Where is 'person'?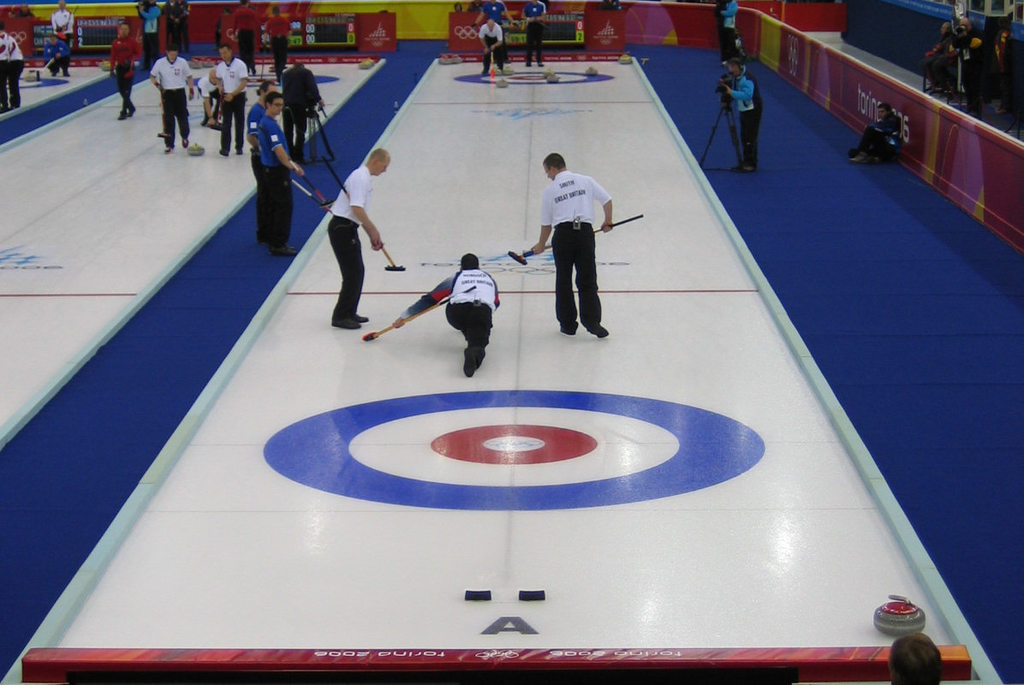
<box>522,0,548,66</box>.
